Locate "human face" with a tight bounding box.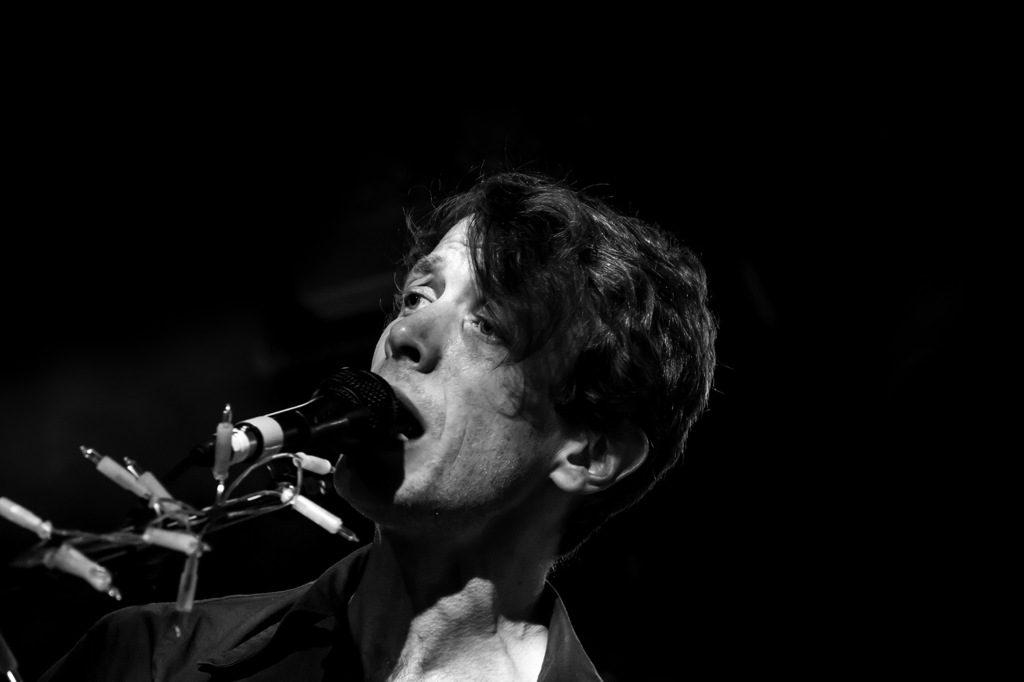
locate(372, 216, 560, 511).
